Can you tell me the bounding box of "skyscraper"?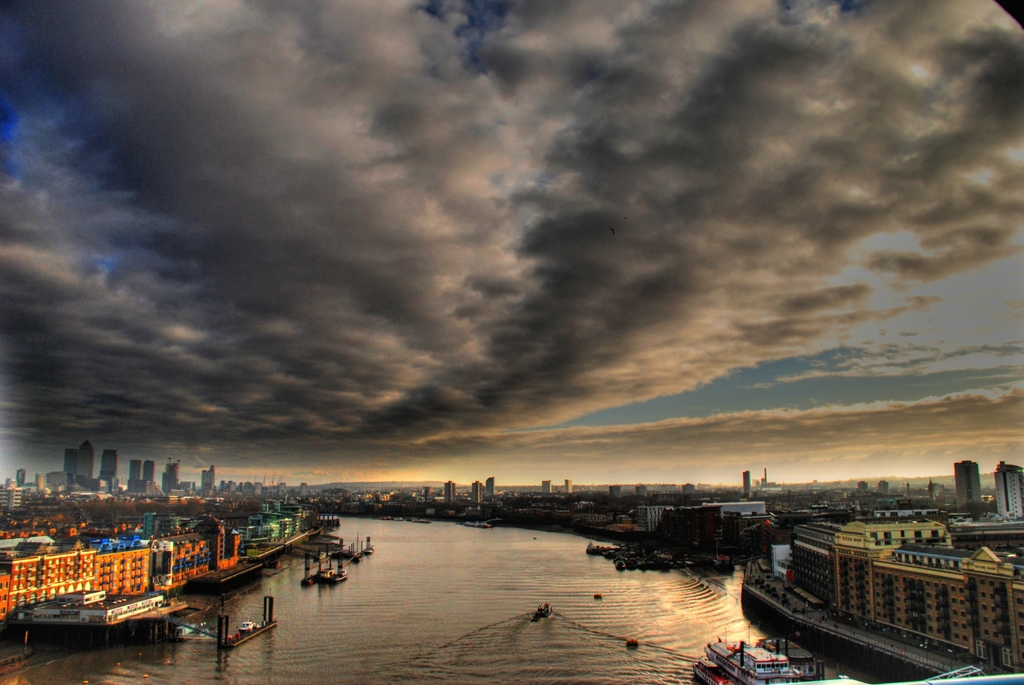
x1=99 y1=450 x2=126 y2=488.
